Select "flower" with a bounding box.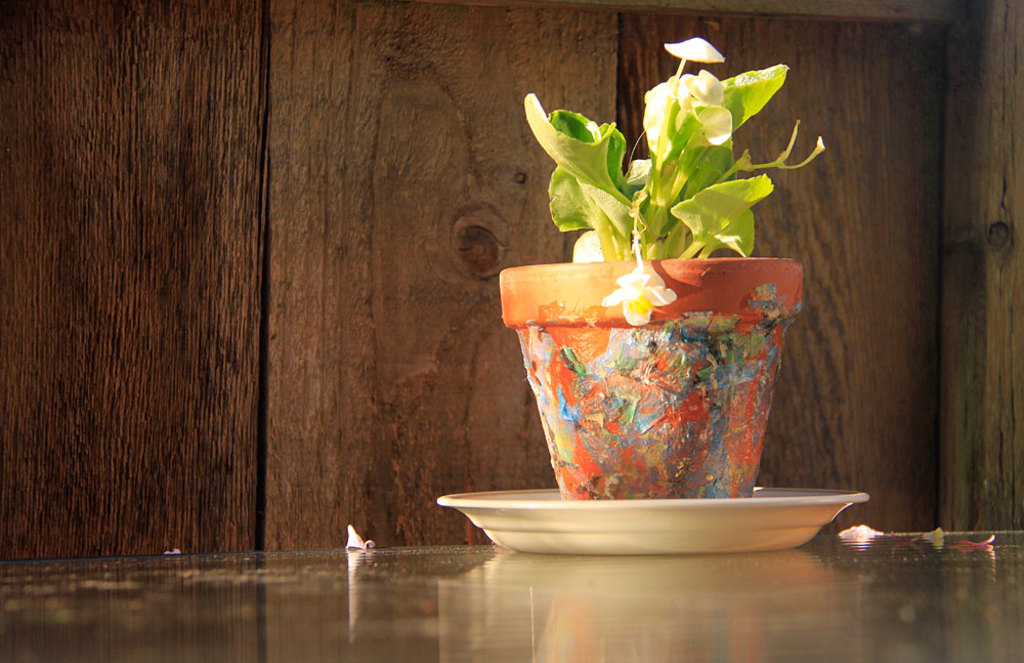
(x1=664, y1=37, x2=723, y2=65).
